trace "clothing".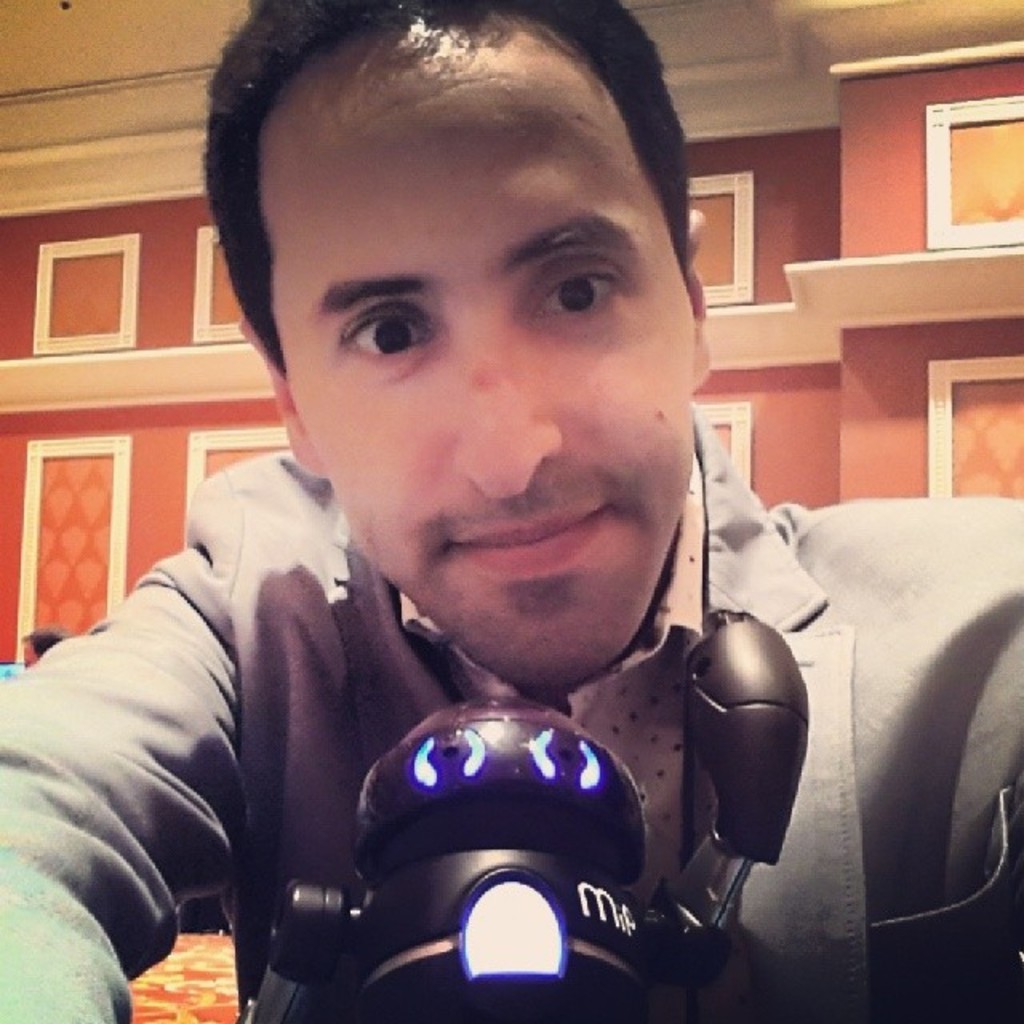
Traced to select_region(74, 450, 915, 992).
